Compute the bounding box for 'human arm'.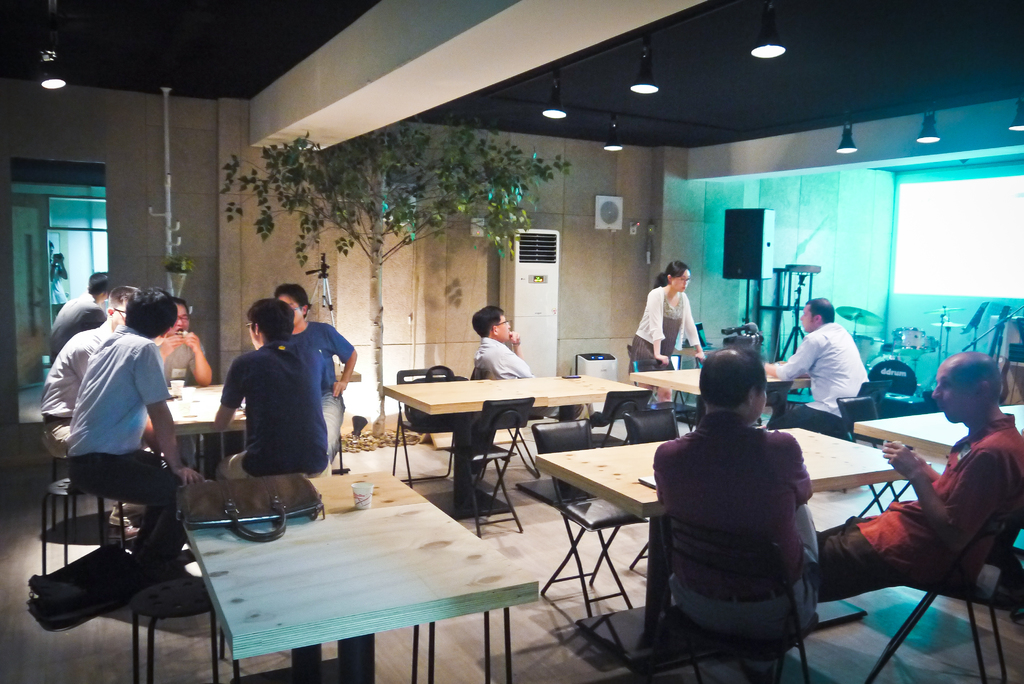
locate(159, 332, 180, 361).
